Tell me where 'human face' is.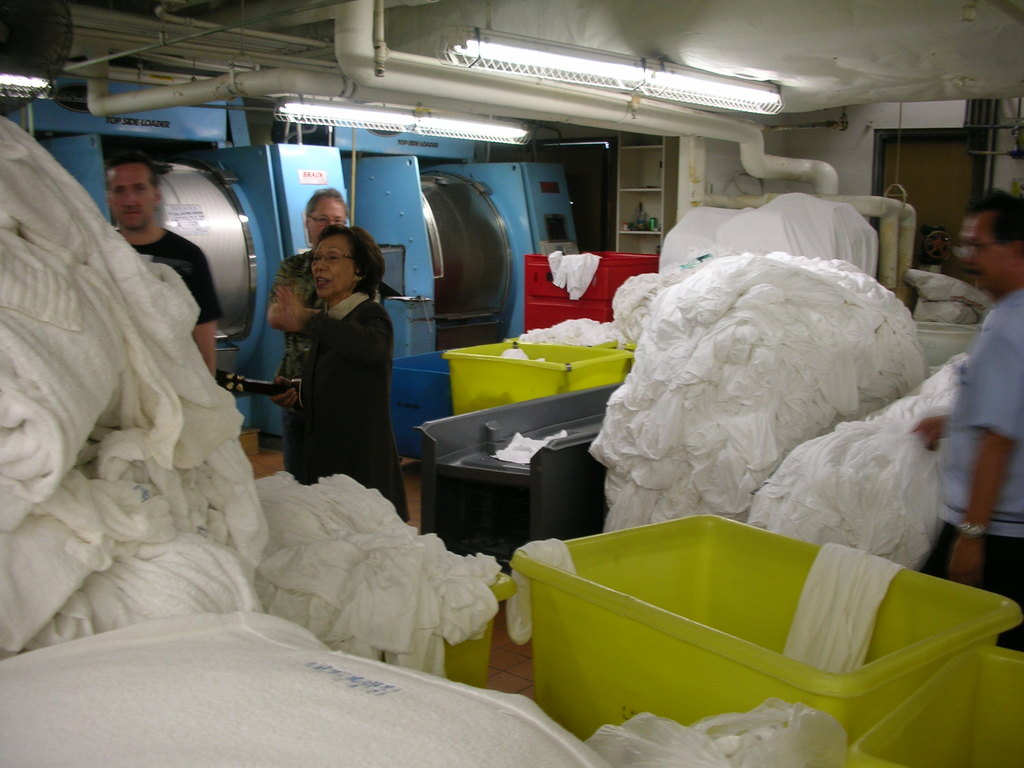
'human face' is at box=[114, 163, 151, 229].
